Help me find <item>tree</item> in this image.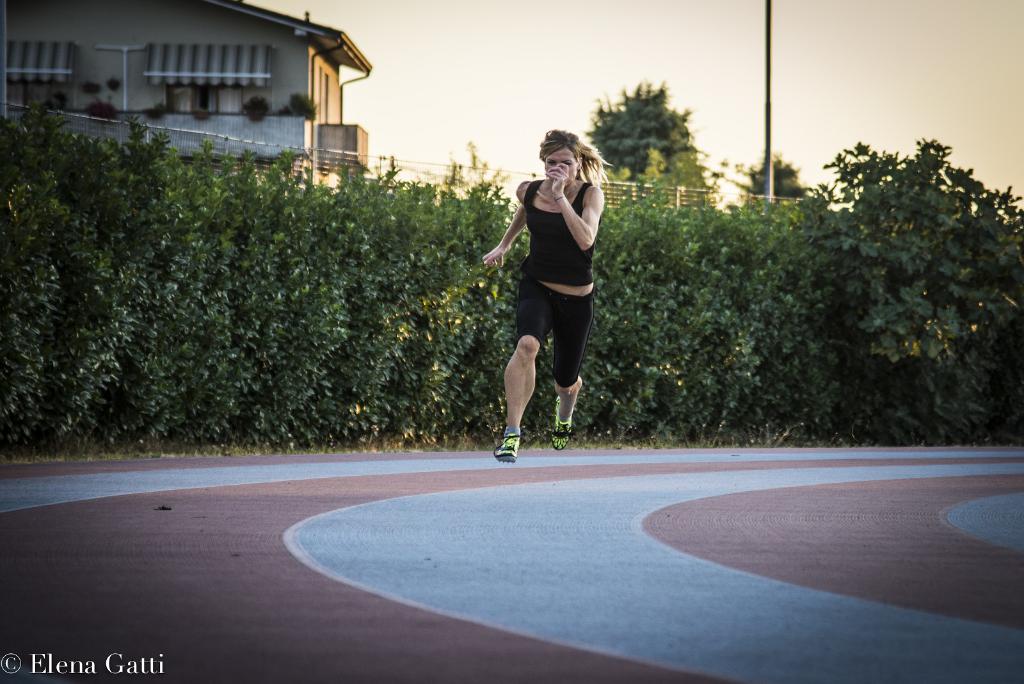
Found it: 0, 92, 118, 455.
